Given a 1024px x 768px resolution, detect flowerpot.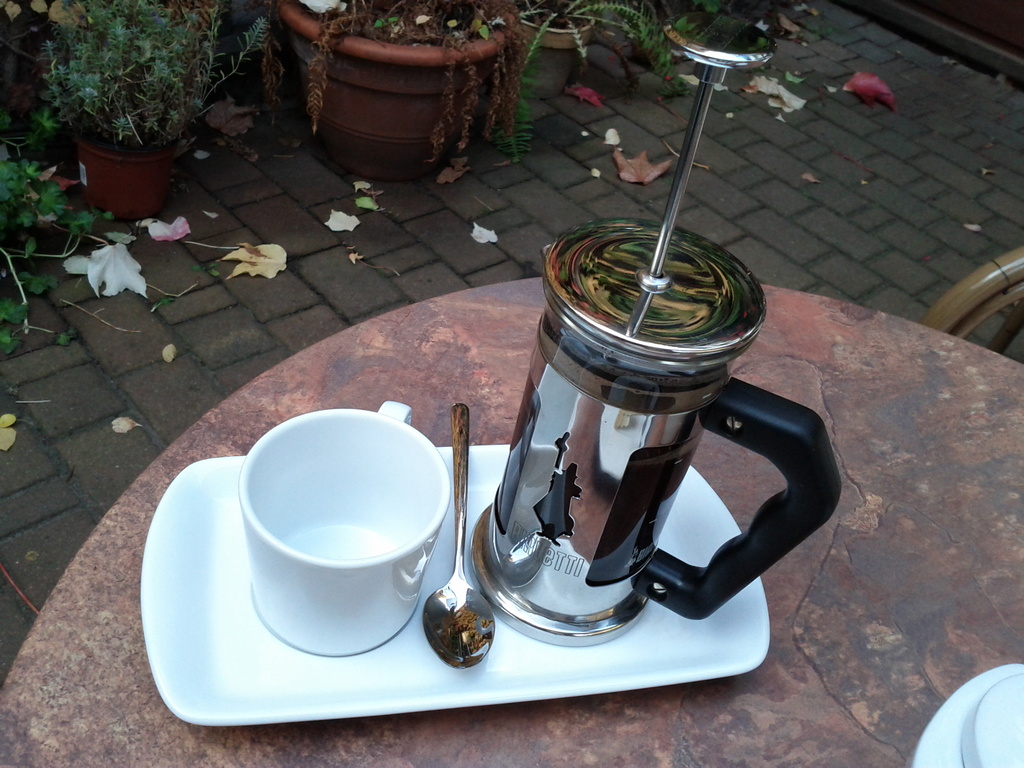
{"left": 68, "top": 112, "right": 177, "bottom": 199}.
